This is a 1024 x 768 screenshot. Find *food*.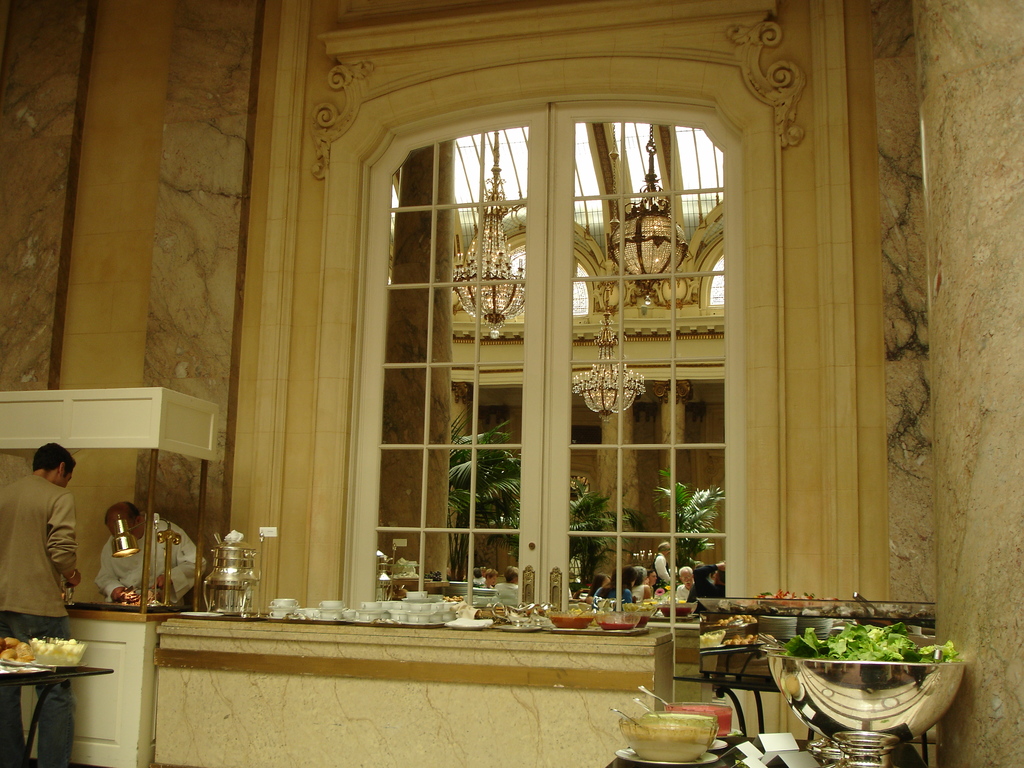
Bounding box: (640,712,718,728).
